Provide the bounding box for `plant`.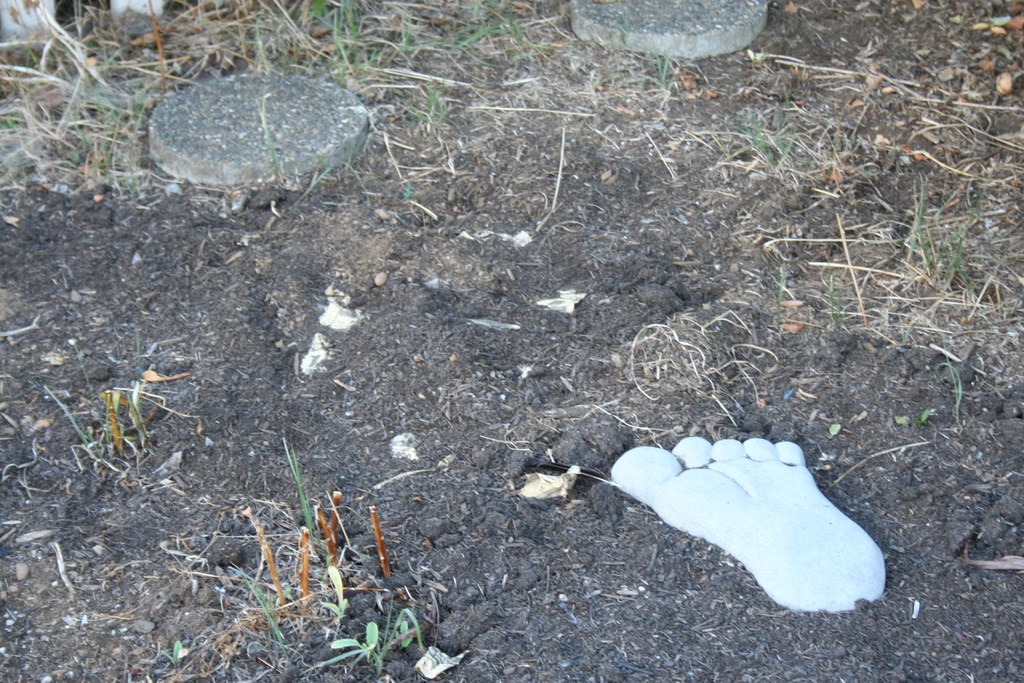
908 403 927 422.
